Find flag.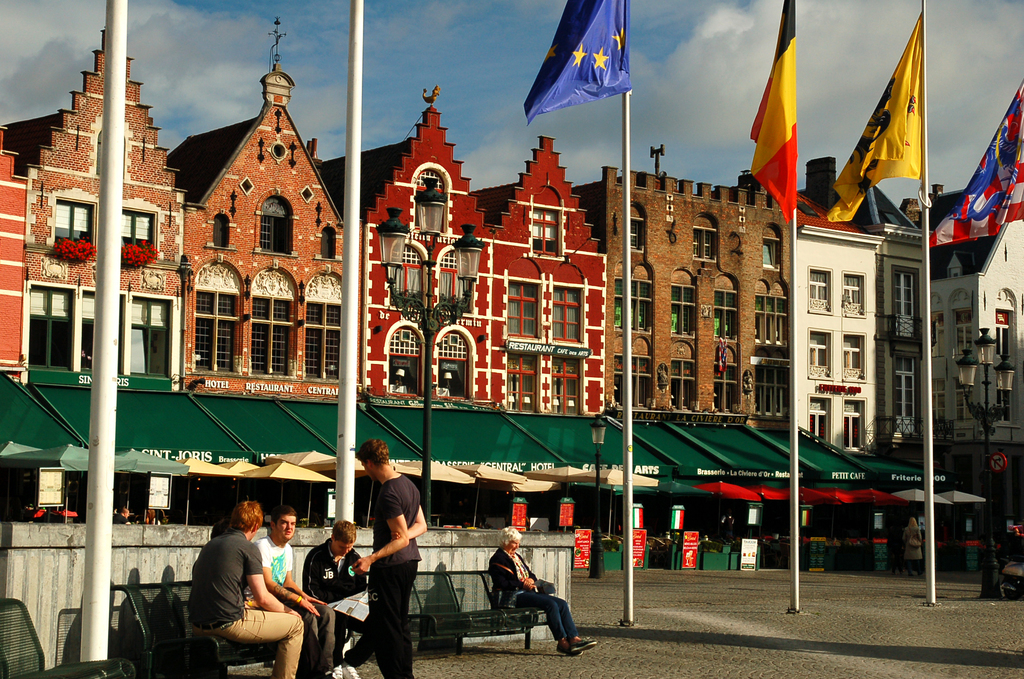
box(523, 0, 629, 129).
